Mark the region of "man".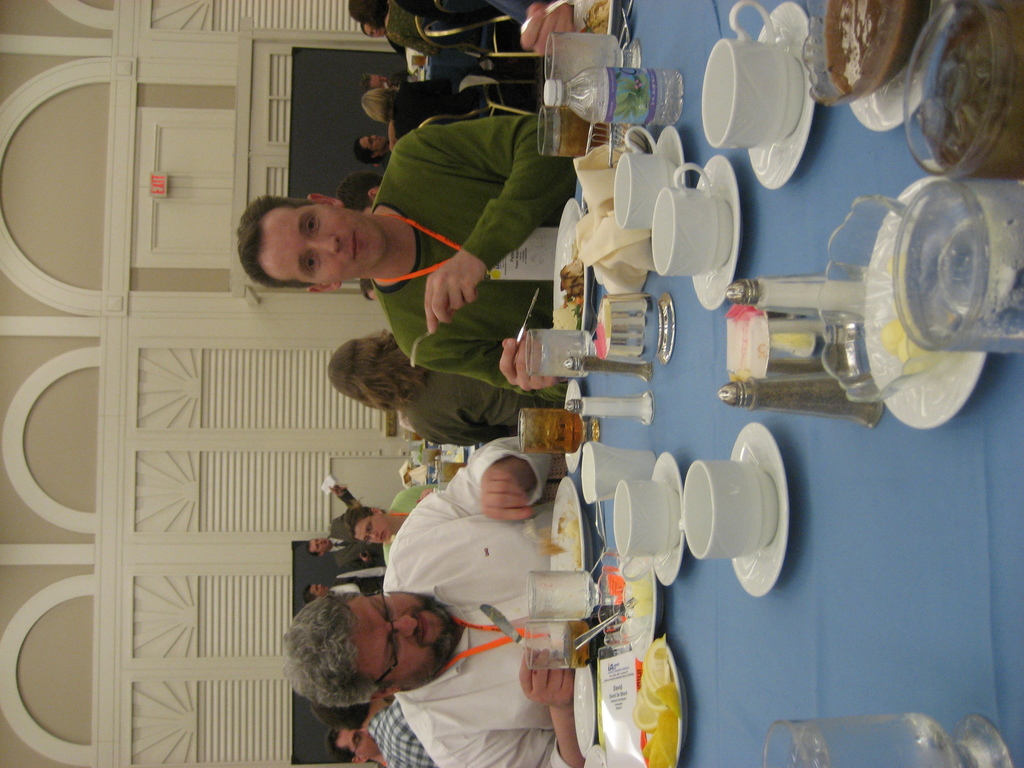
Region: <region>234, 114, 575, 406</region>.
